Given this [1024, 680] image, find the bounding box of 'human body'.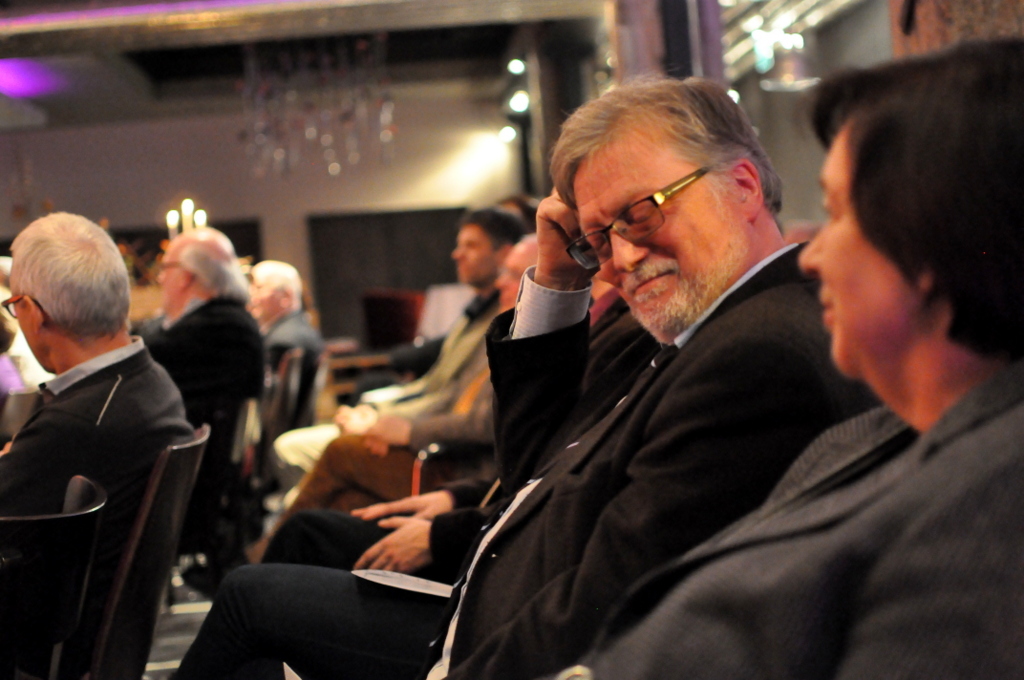
select_region(142, 286, 269, 457).
